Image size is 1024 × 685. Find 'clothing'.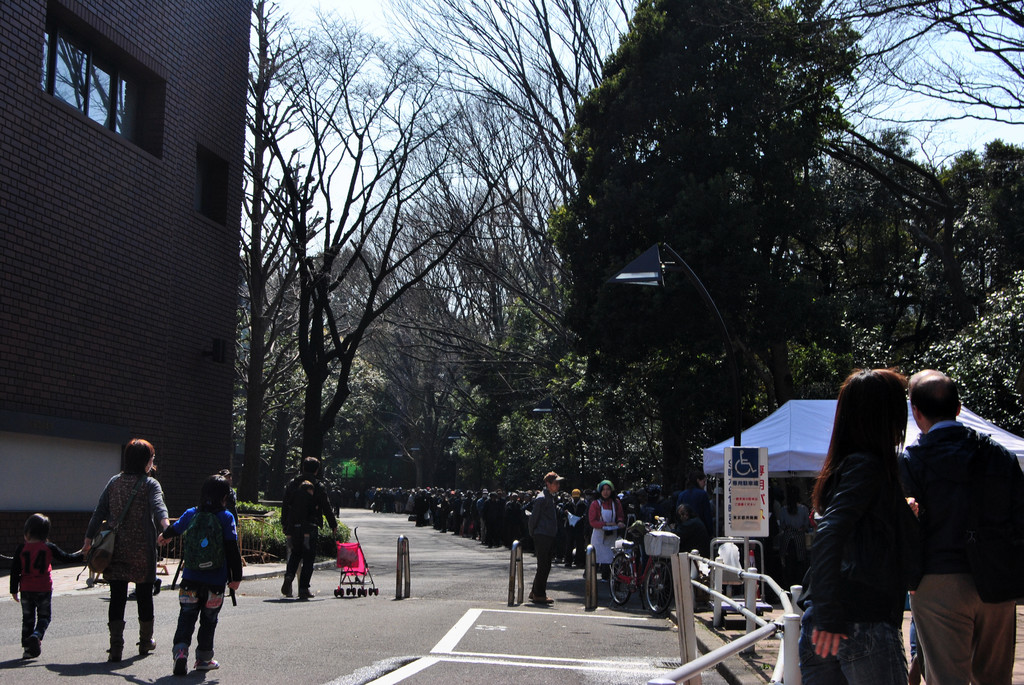
(790,449,922,684).
